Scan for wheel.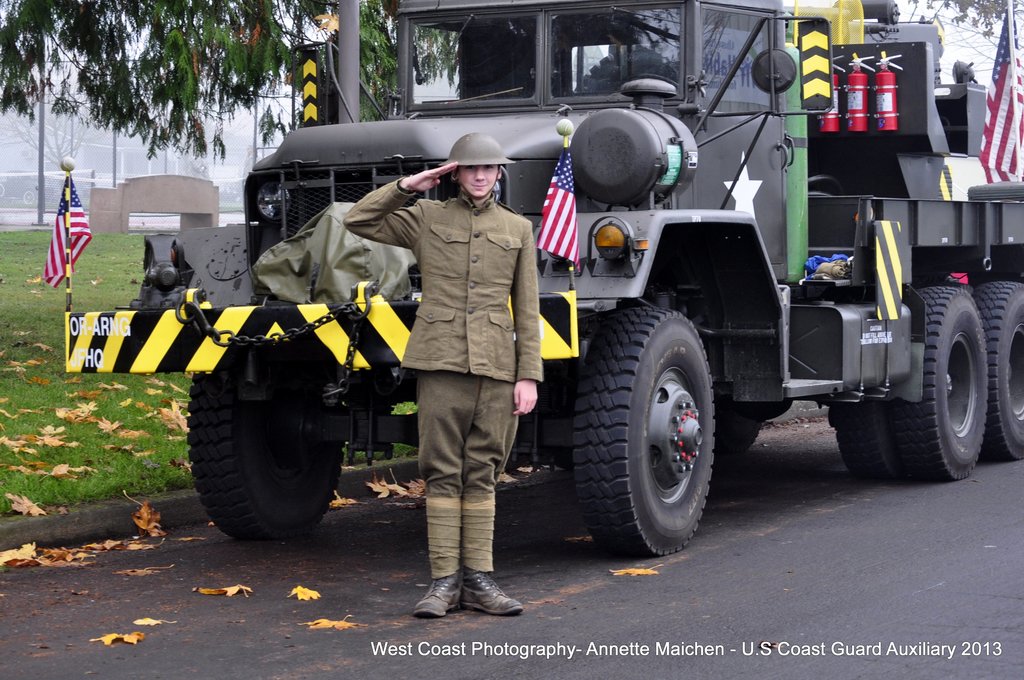
Scan result: (x1=186, y1=364, x2=348, y2=545).
